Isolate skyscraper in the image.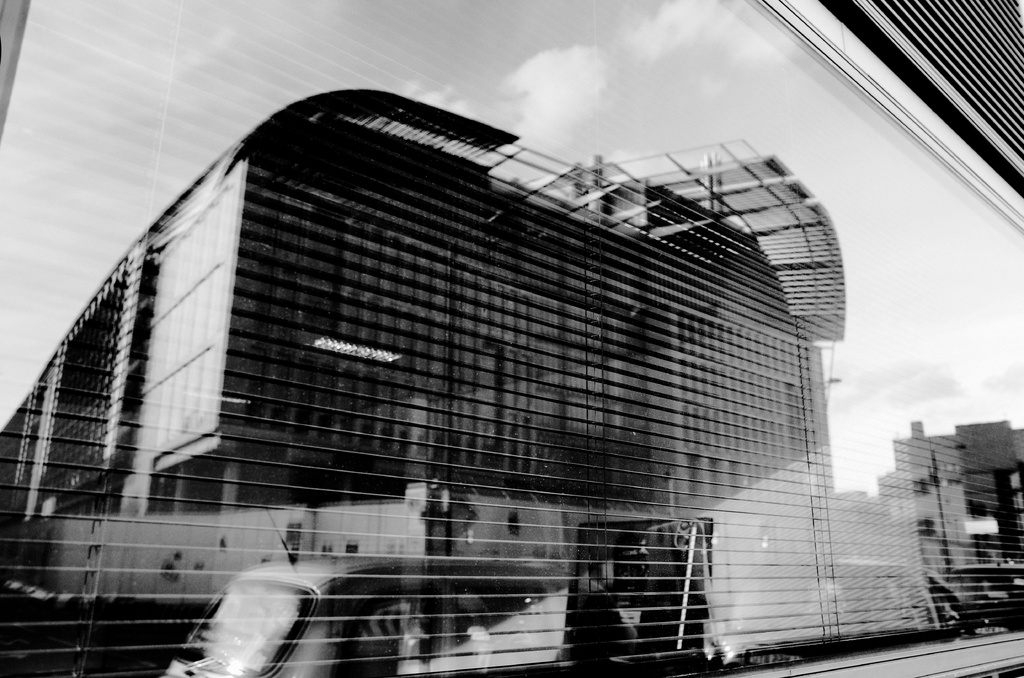
Isolated region: x1=7 y1=75 x2=915 y2=656.
